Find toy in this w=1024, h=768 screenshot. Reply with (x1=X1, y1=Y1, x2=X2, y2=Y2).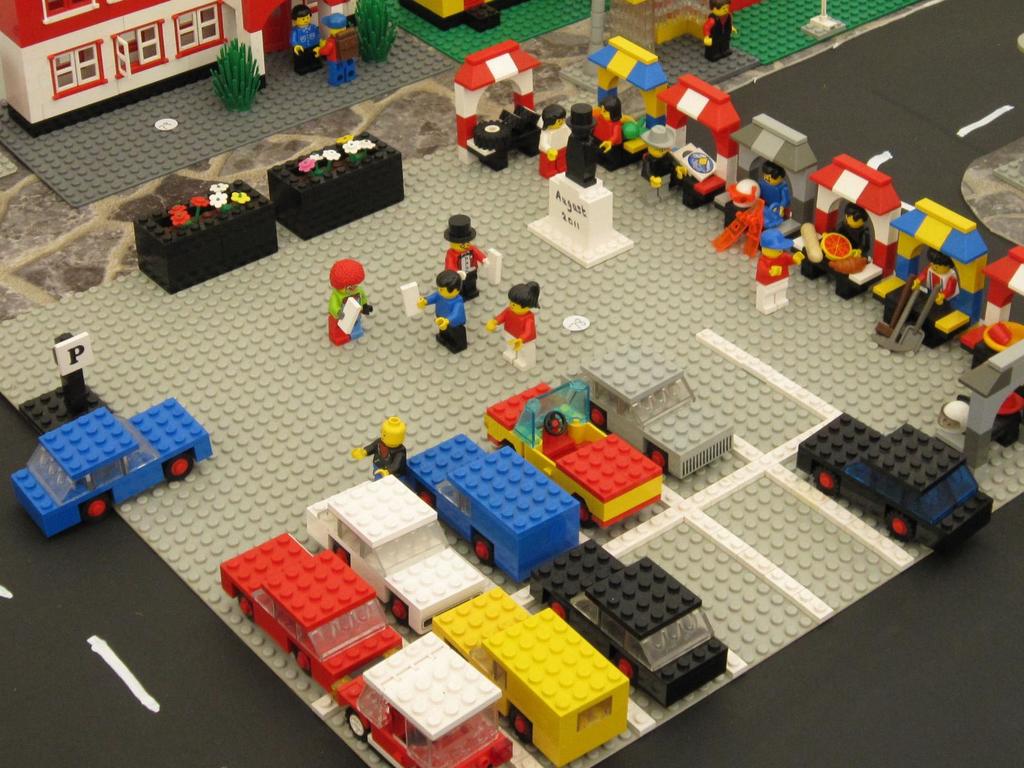
(x1=716, y1=180, x2=779, y2=252).
